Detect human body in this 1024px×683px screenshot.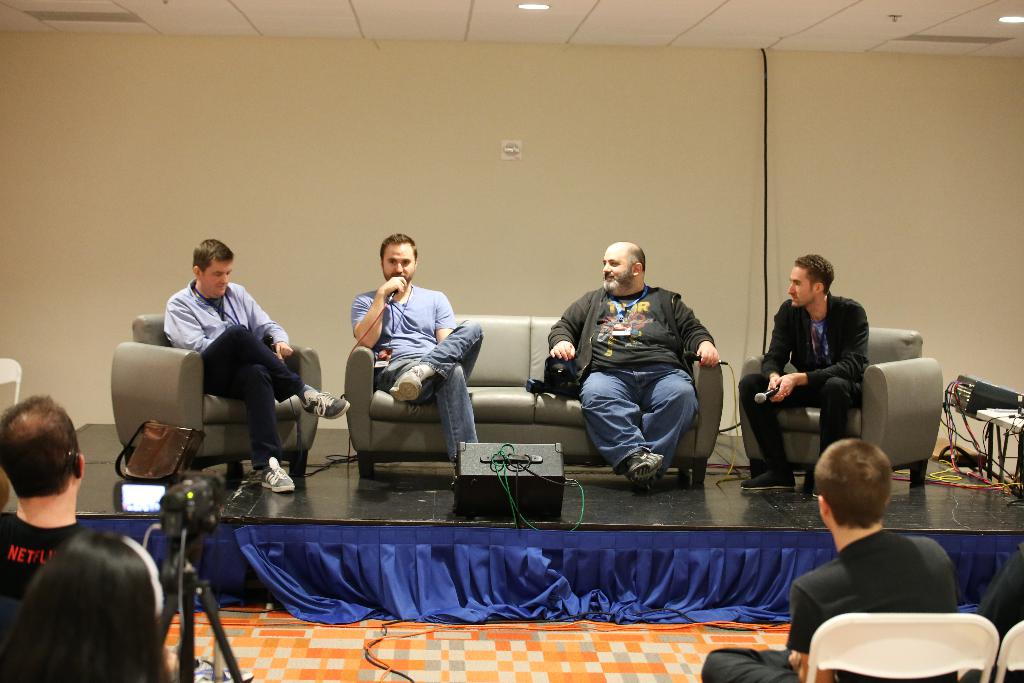
Detection: <region>0, 509, 164, 625</region>.
